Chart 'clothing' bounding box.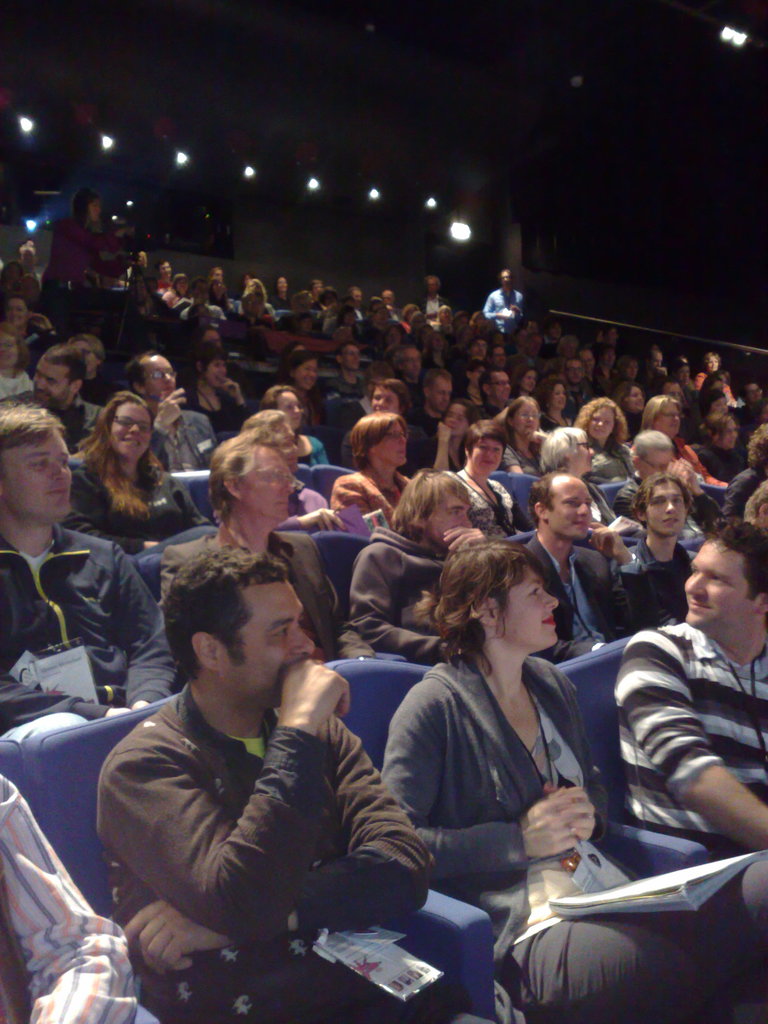
Charted: (x1=94, y1=678, x2=525, y2=1023).
